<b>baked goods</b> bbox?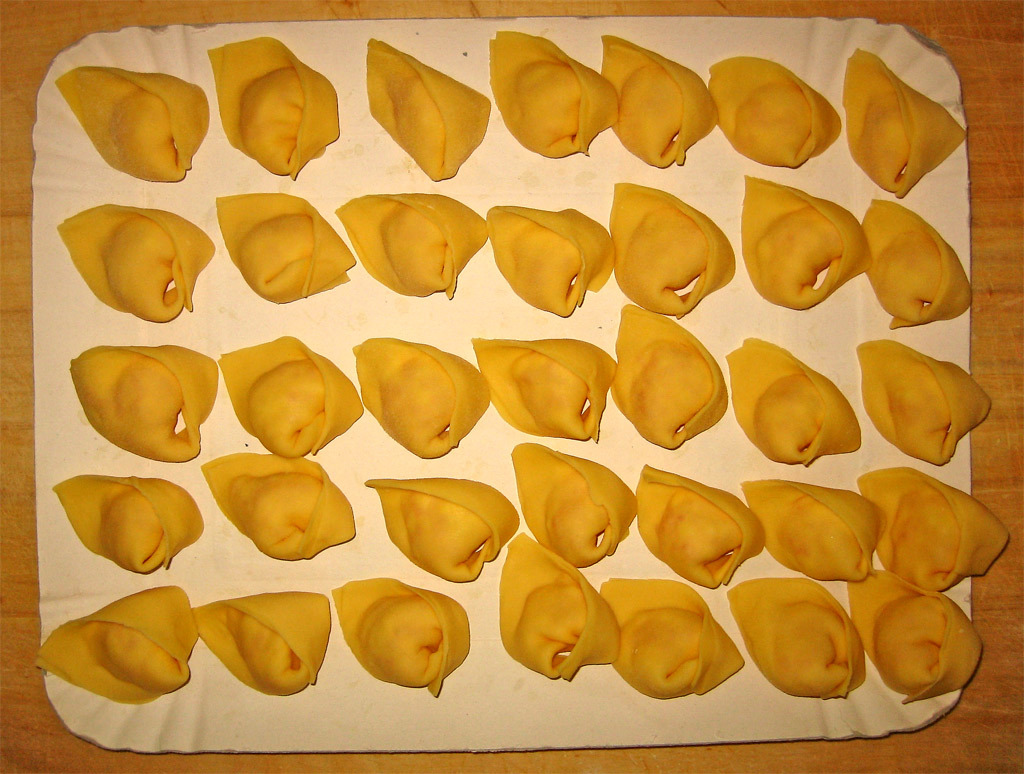
crop(613, 301, 728, 449)
